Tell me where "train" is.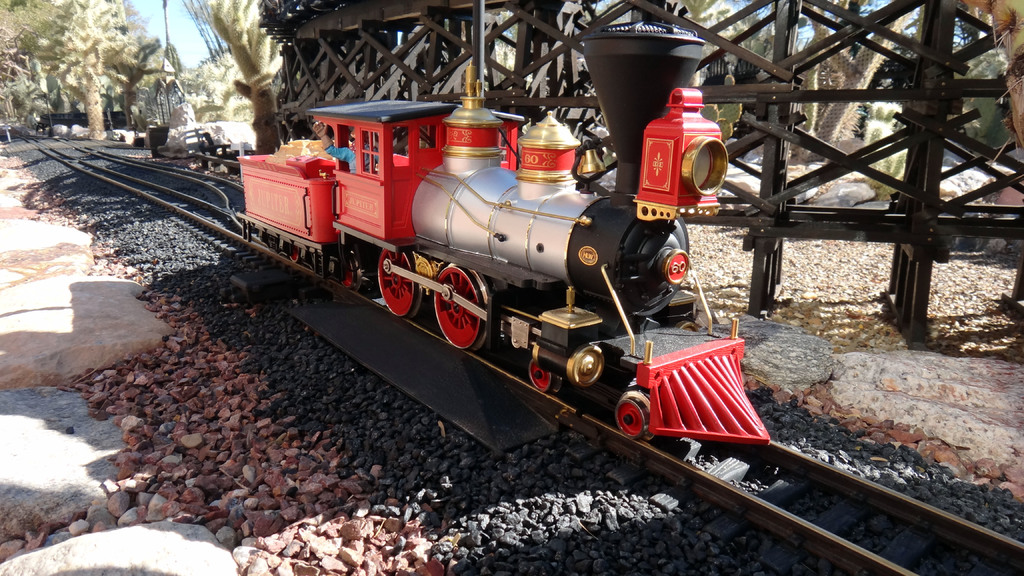
"train" is at [left=238, top=15, right=771, bottom=442].
